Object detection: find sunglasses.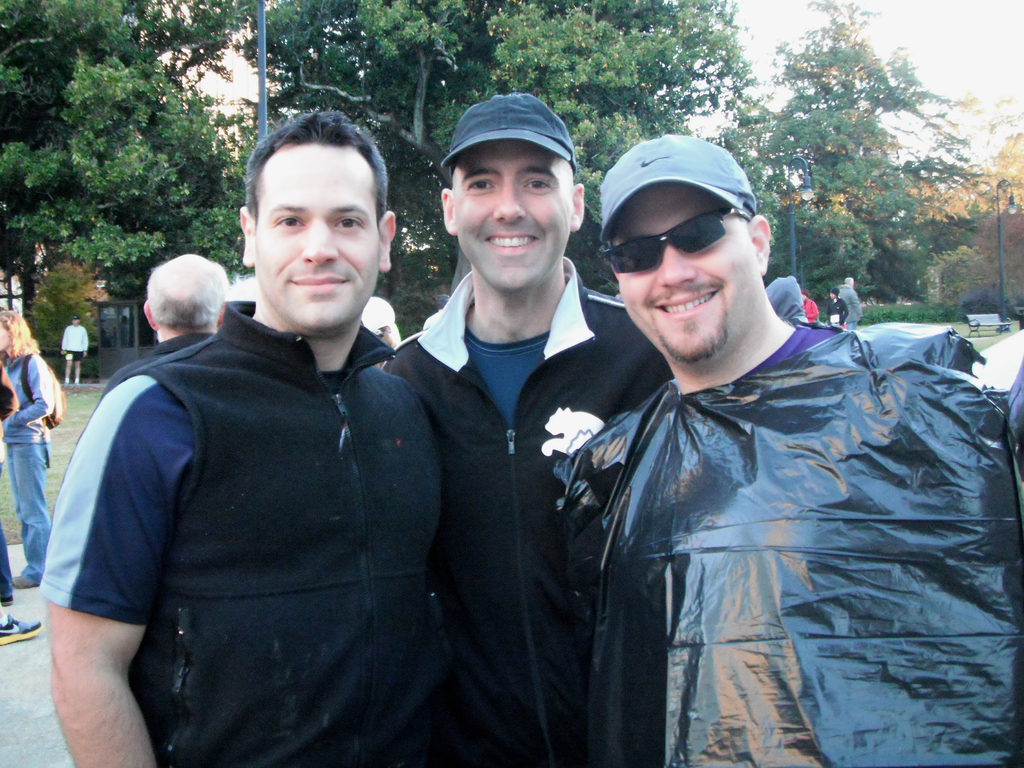
599:206:751:274.
